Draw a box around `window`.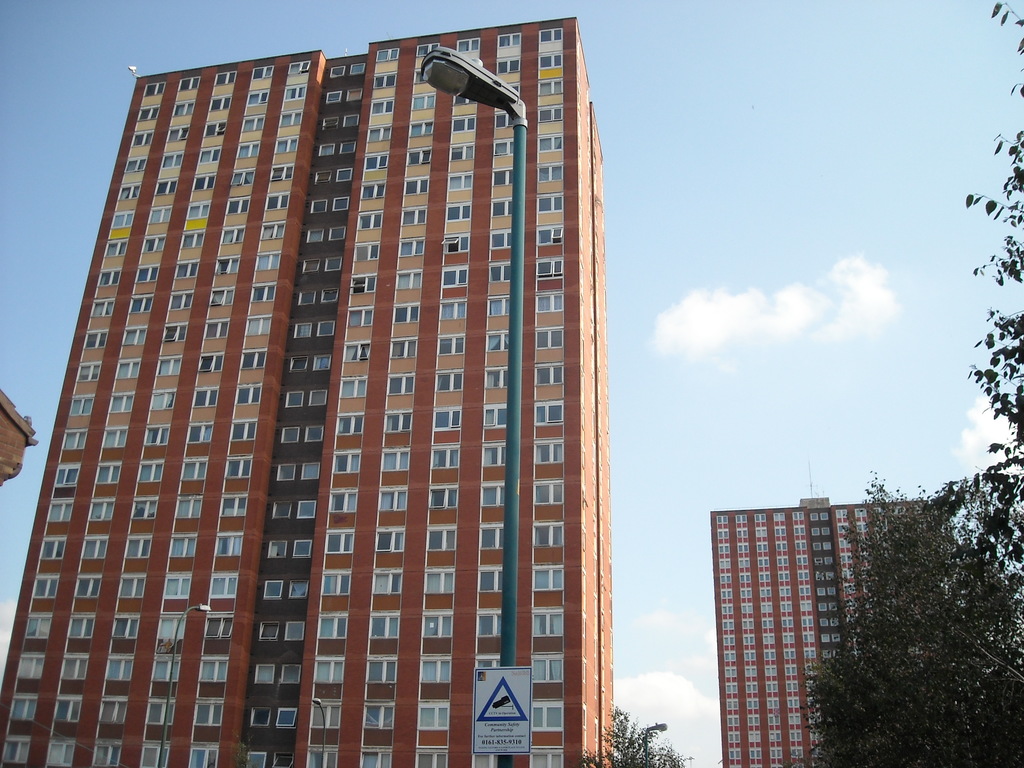
307:229:323:243.
